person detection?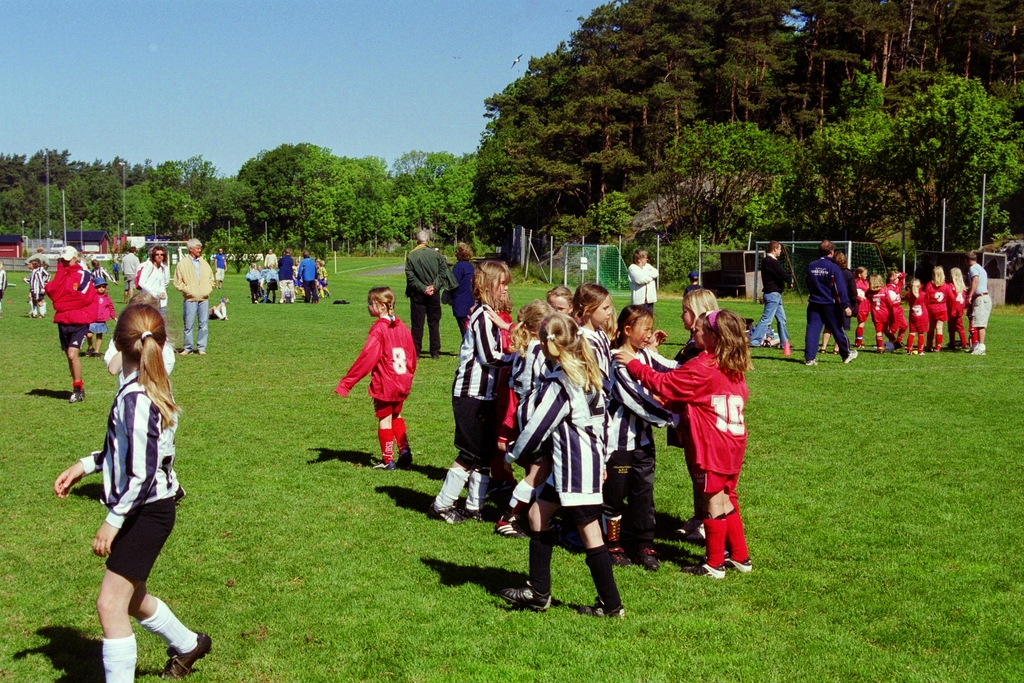
locate(127, 243, 180, 345)
